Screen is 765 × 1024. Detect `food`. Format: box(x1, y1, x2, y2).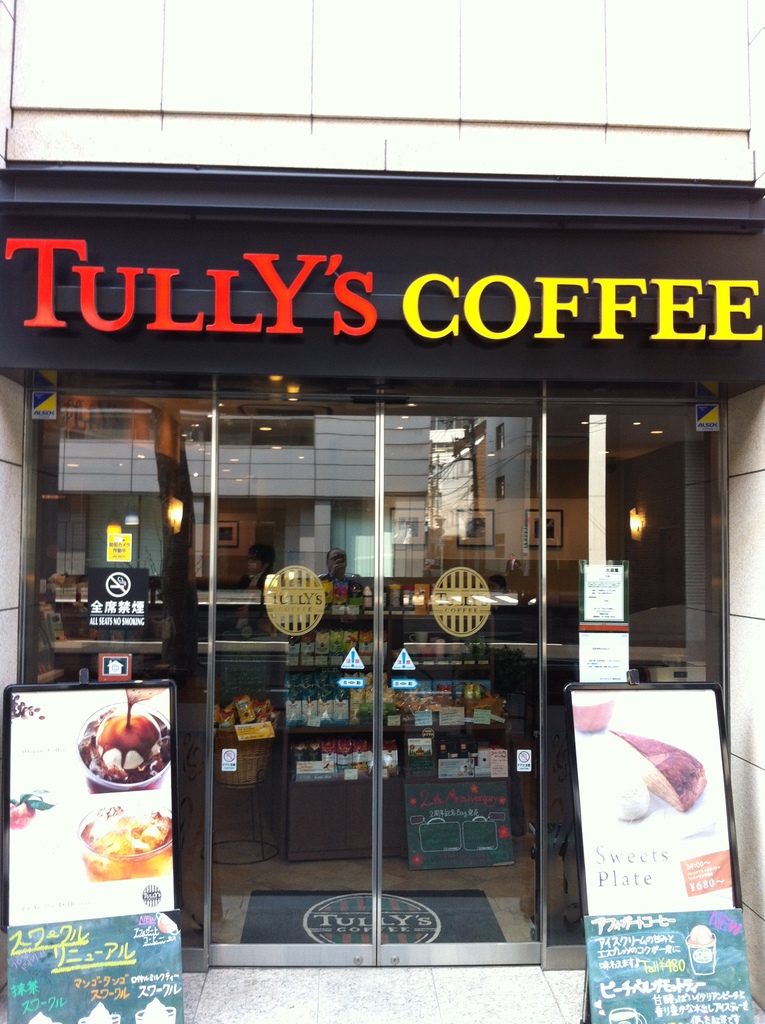
box(72, 705, 157, 802).
